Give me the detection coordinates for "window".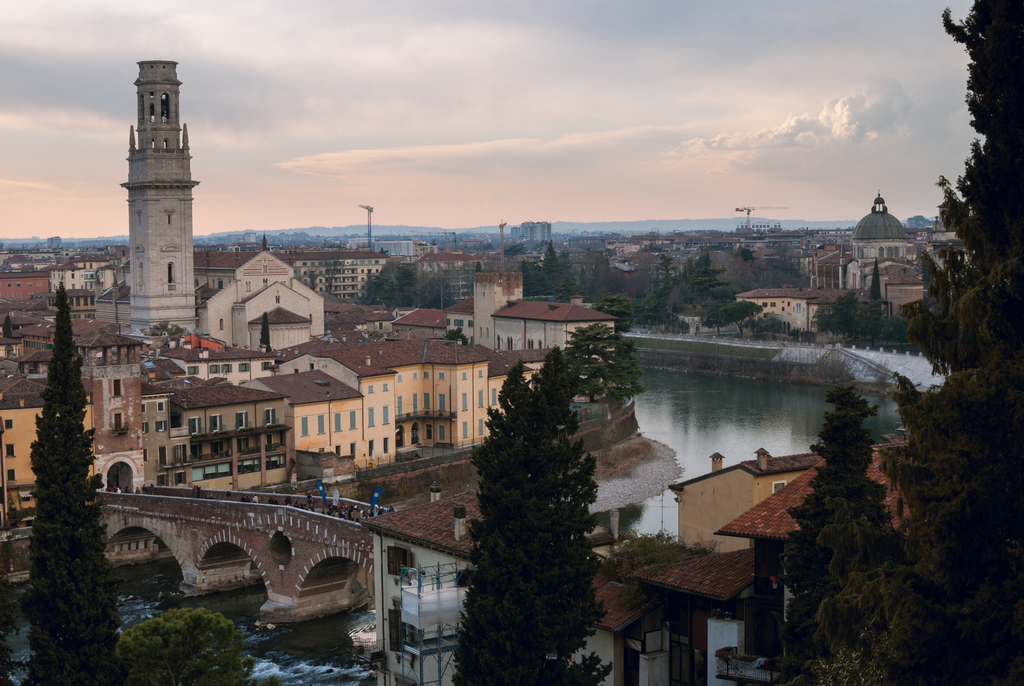
region(237, 414, 251, 429).
